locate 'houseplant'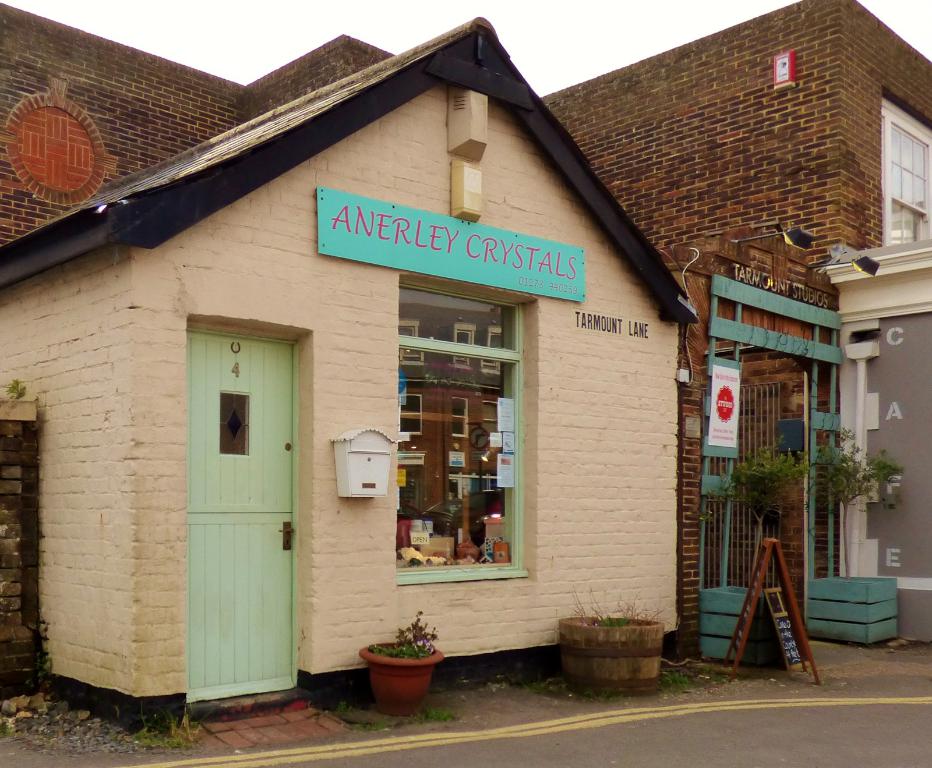
{"x1": 811, "y1": 431, "x2": 906, "y2": 643}
